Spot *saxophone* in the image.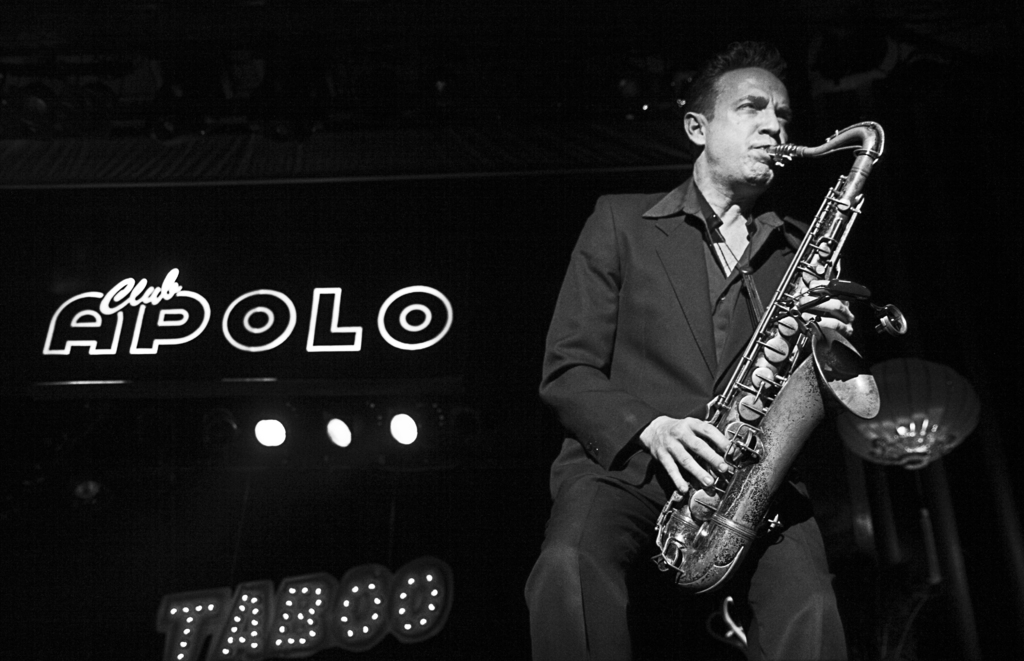
*saxophone* found at x1=646, y1=116, x2=884, y2=603.
